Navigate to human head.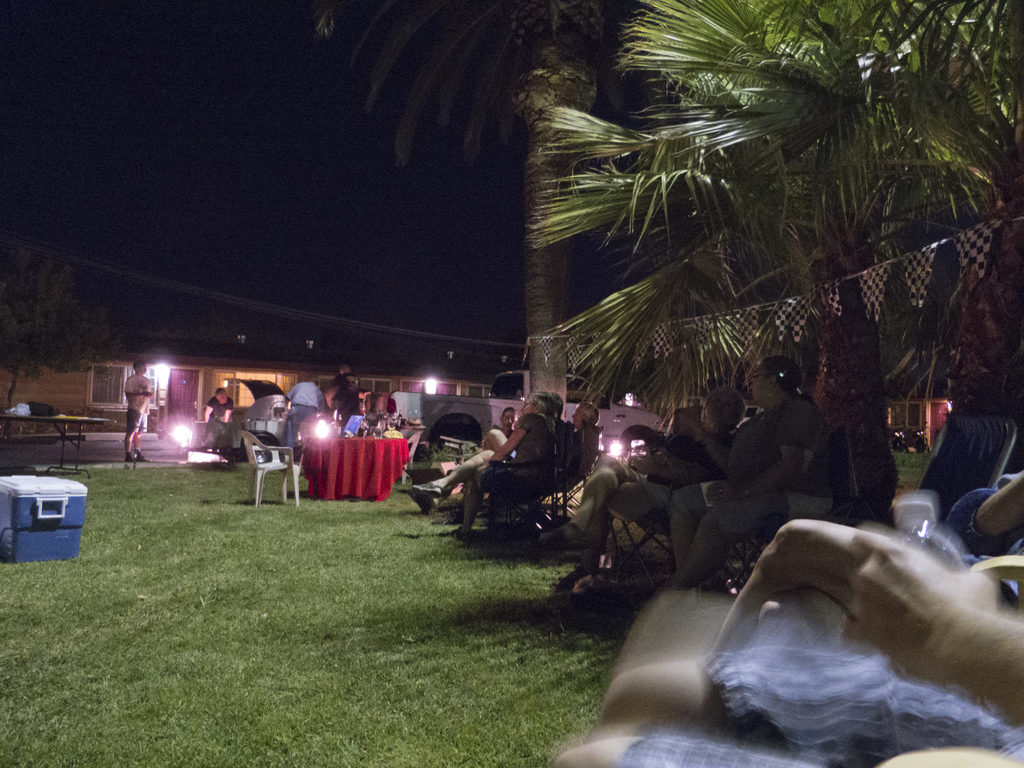
Navigation target: {"left": 751, "top": 354, "right": 802, "bottom": 406}.
